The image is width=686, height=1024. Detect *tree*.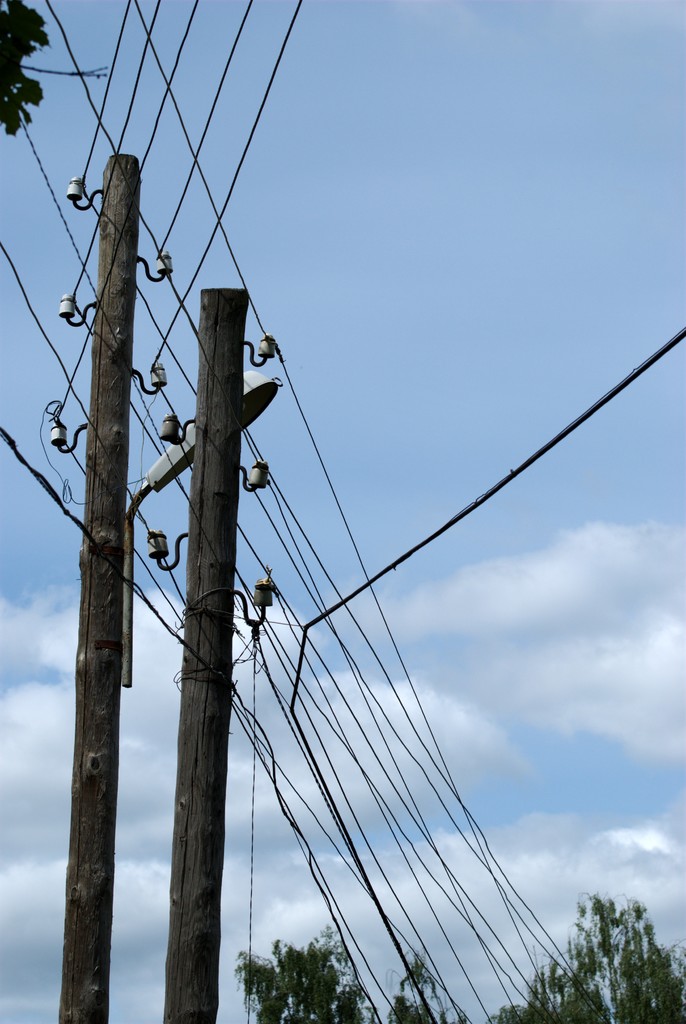
Detection: crop(225, 919, 397, 1023).
